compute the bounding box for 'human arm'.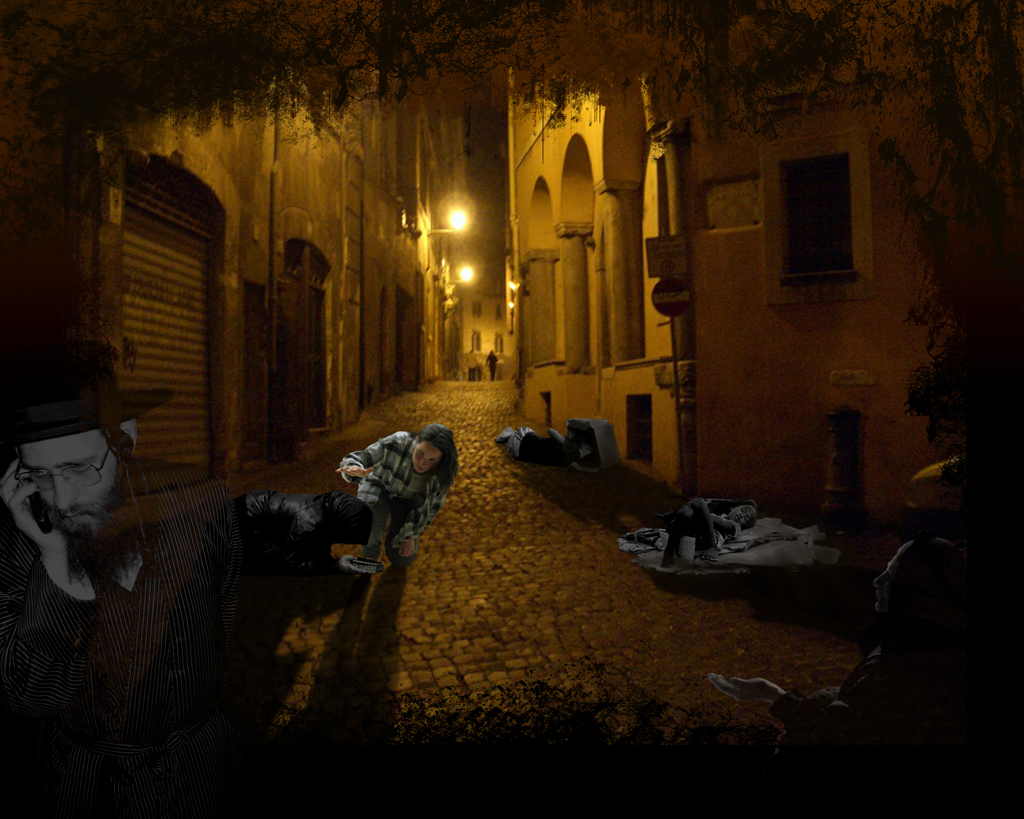
left=684, top=498, right=744, bottom=542.
